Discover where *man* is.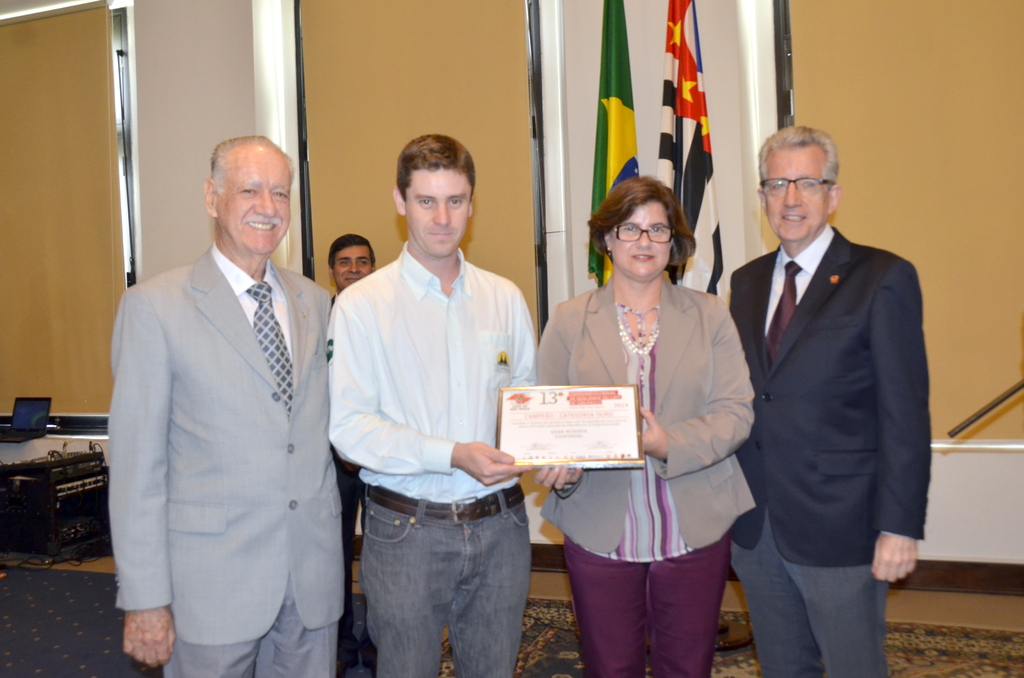
Discovered at region(92, 118, 351, 677).
